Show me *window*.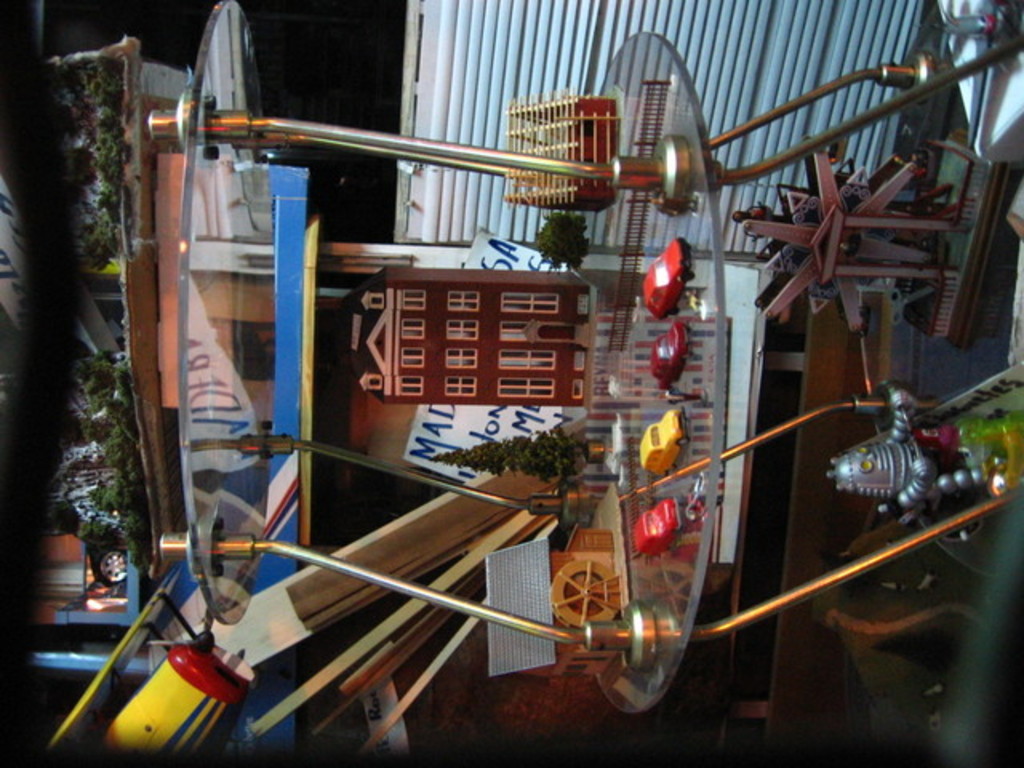
*window* is here: 498, 291, 562, 315.
